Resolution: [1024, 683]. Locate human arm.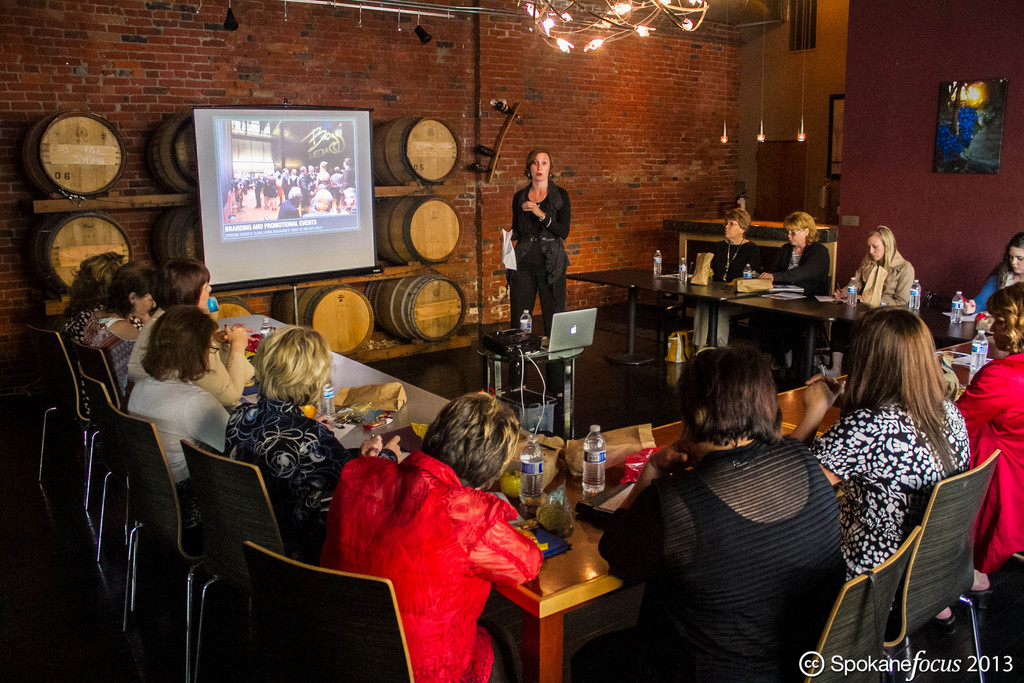
448:483:556:591.
